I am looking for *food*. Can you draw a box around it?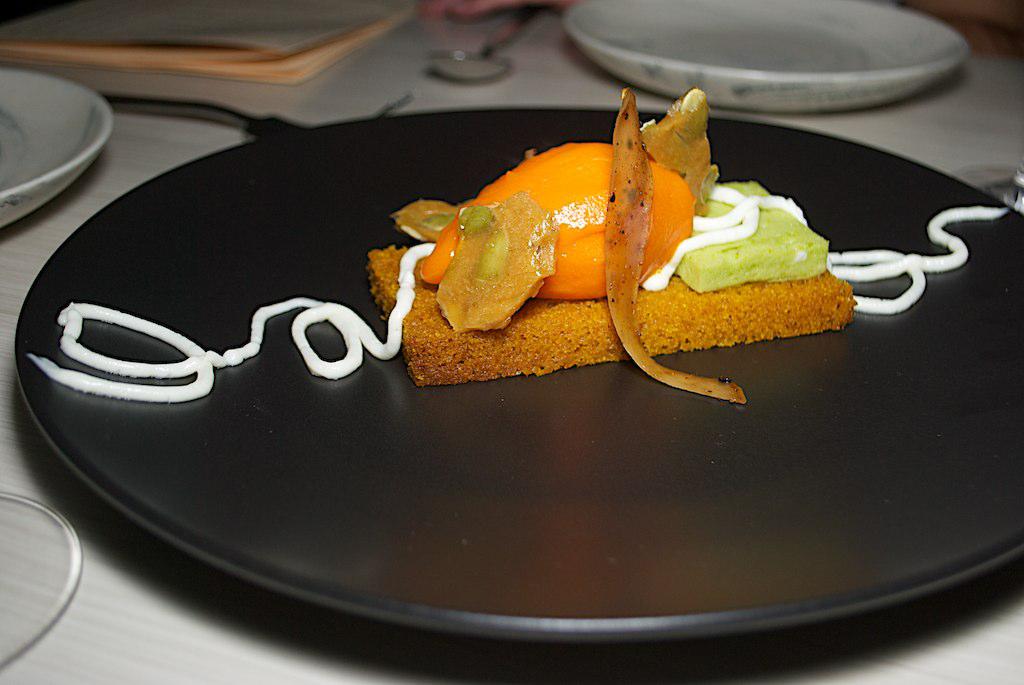
Sure, the bounding box is <bbox>398, 100, 834, 369</bbox>.
